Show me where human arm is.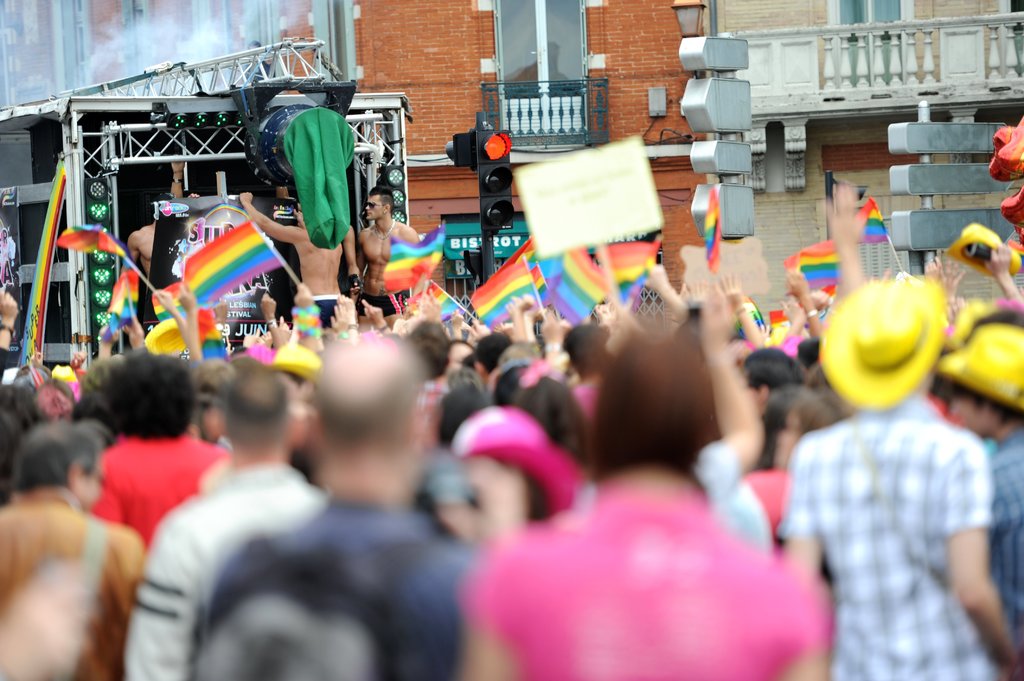
human arm is at 66/348/90/380.
